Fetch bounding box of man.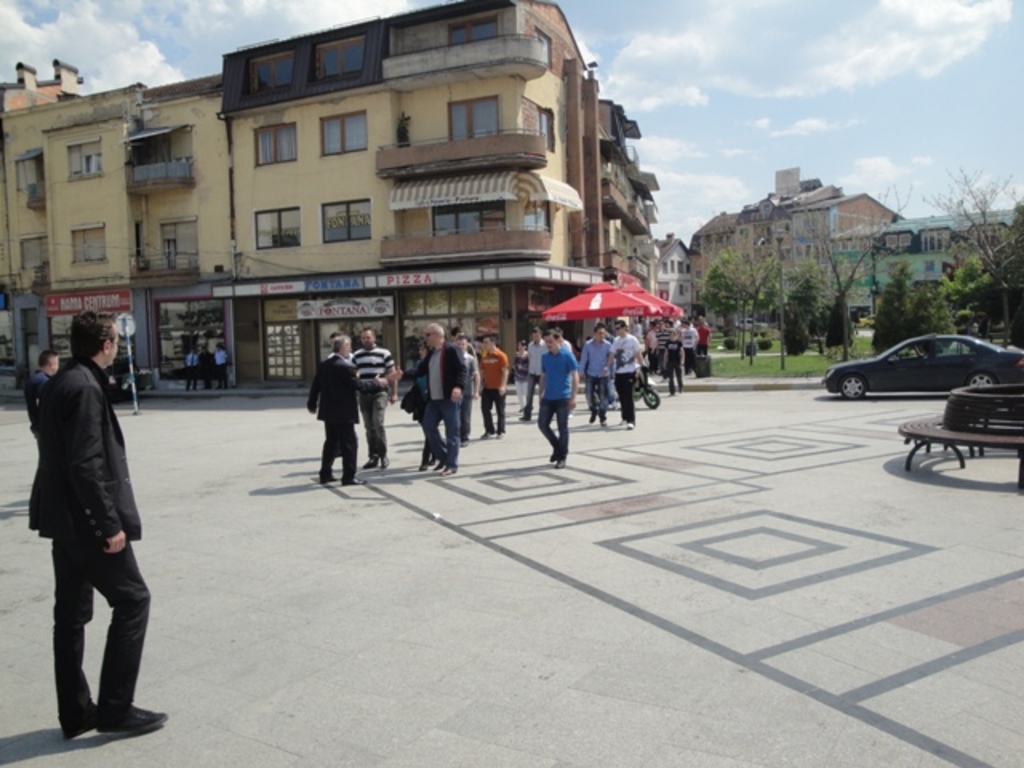
Bbox: Rect(645, 318, 656, 349).
